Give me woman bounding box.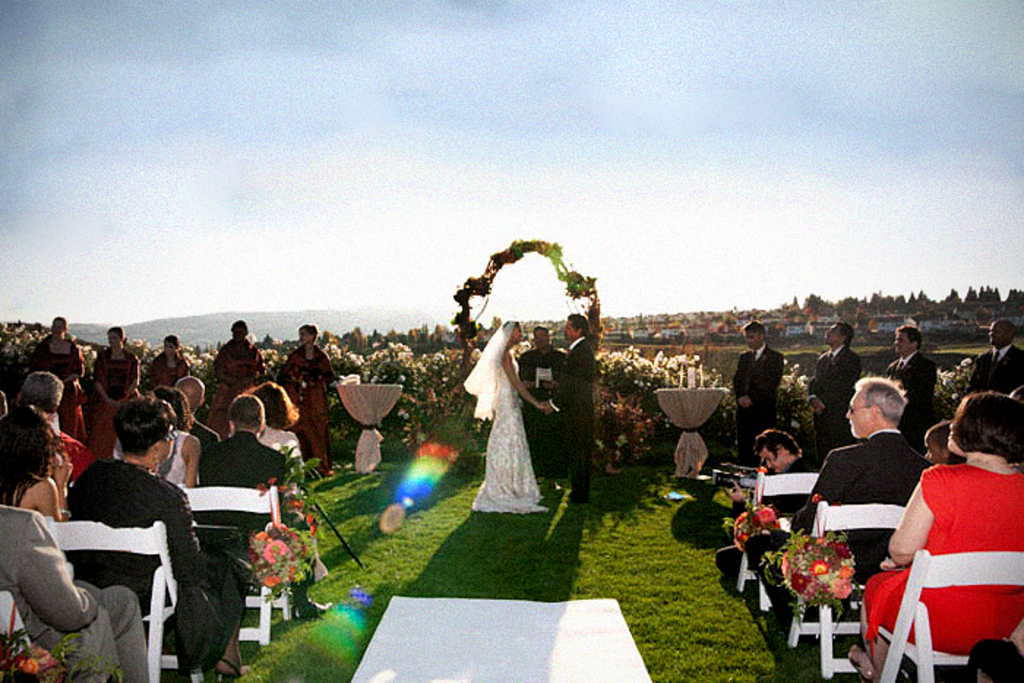
crop(22, 319, 101, 440).
